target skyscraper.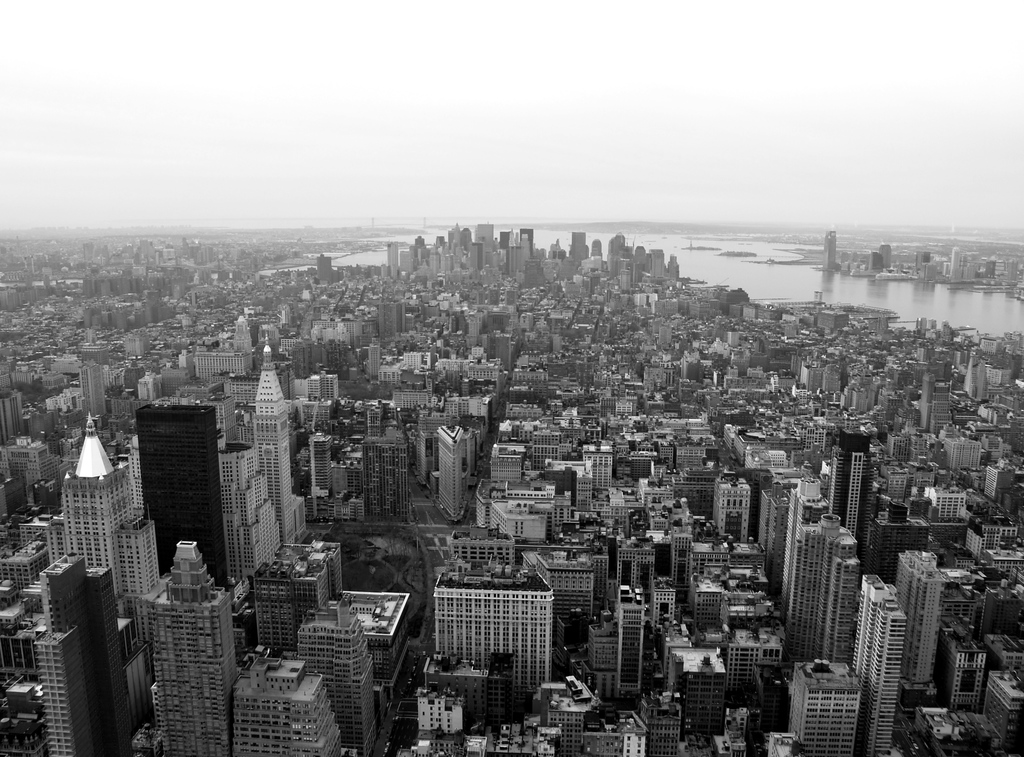
Target region: (253, 332, 308, 524).
